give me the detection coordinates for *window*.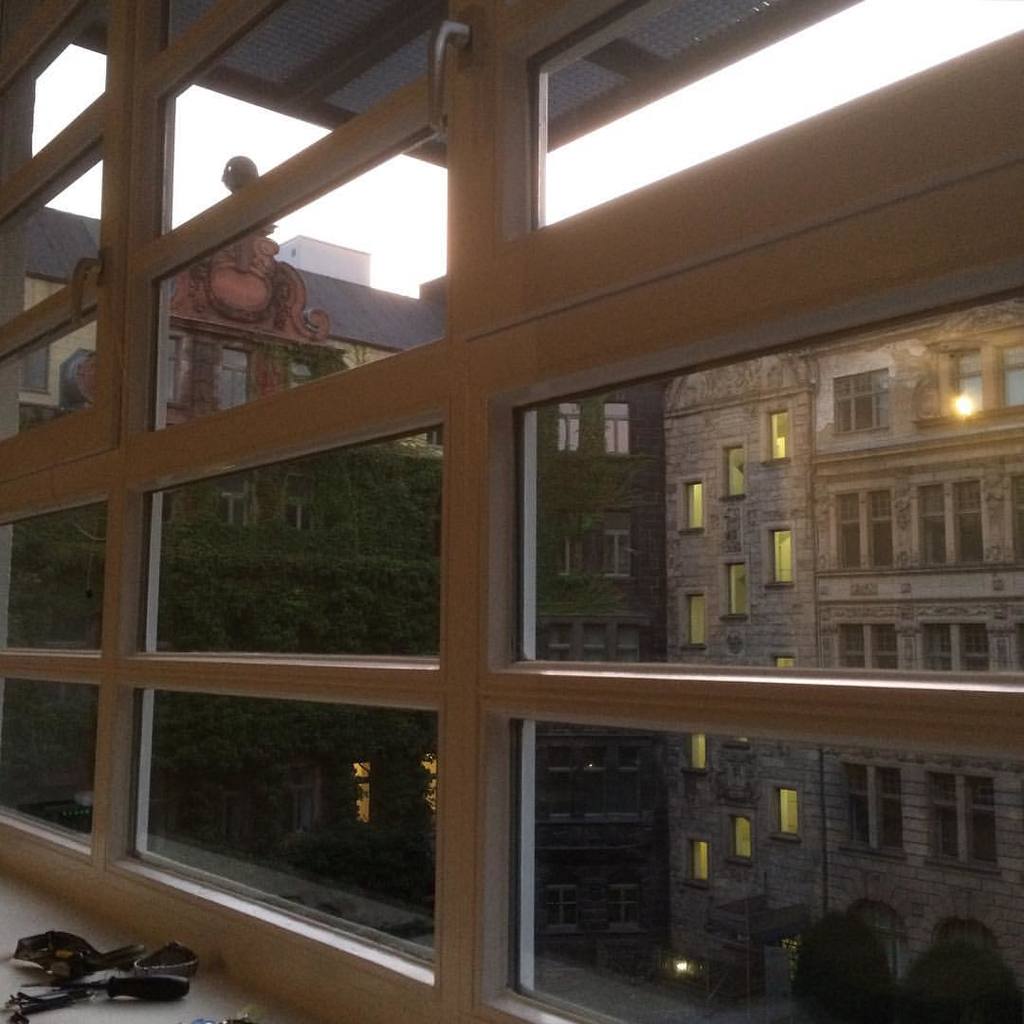
select_region(736, 813, 758, 856).
